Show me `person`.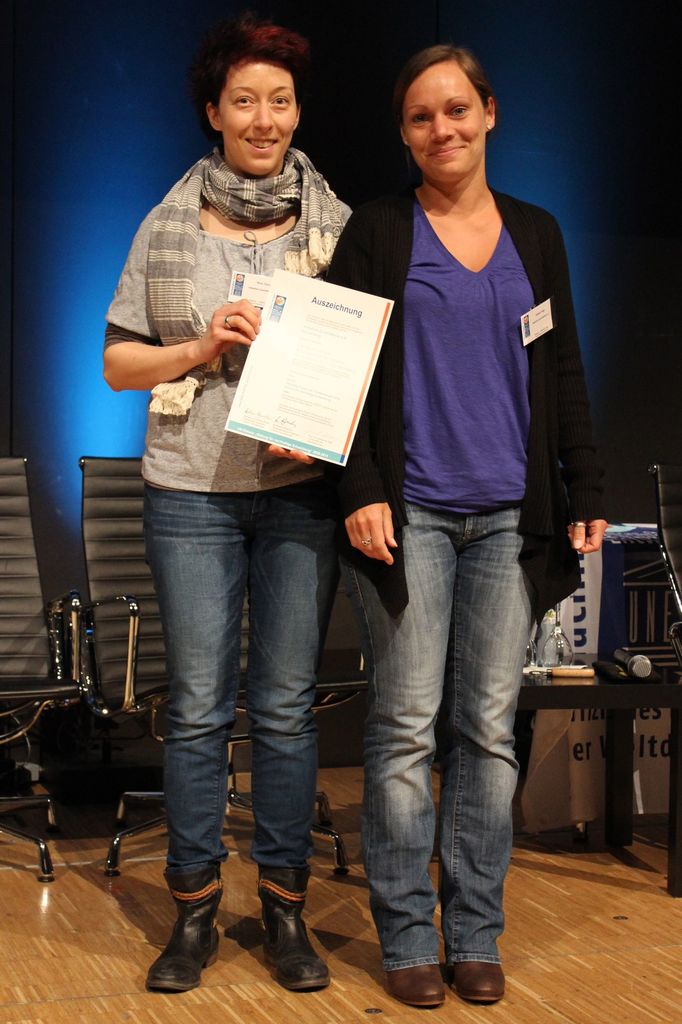
`person` is here: 320,45,610,1011.
